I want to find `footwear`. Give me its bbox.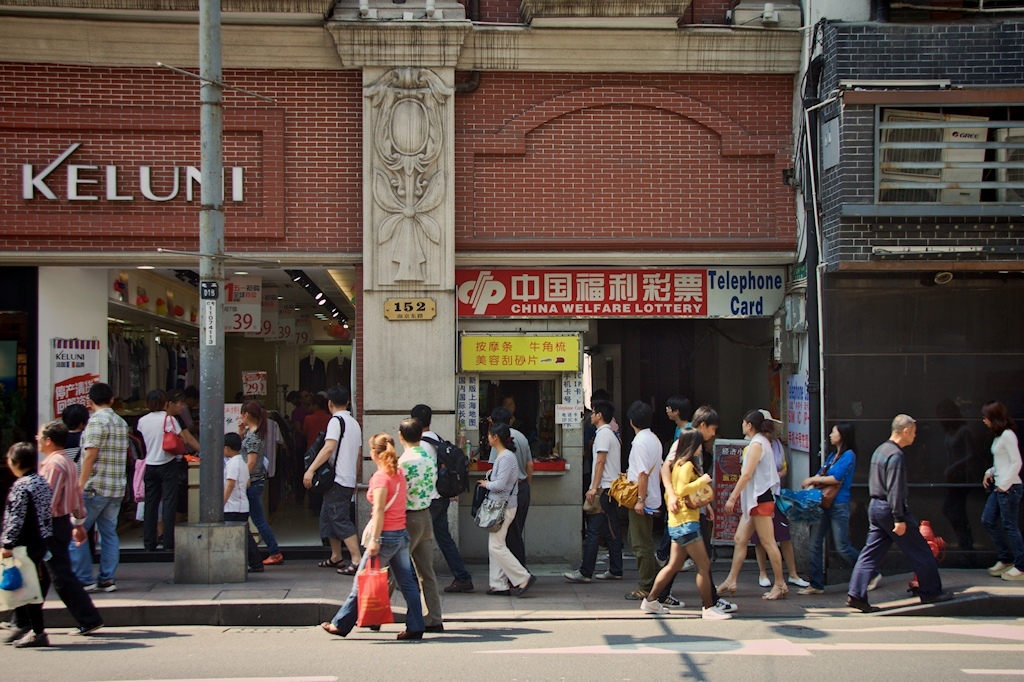
259:552:284:565.
